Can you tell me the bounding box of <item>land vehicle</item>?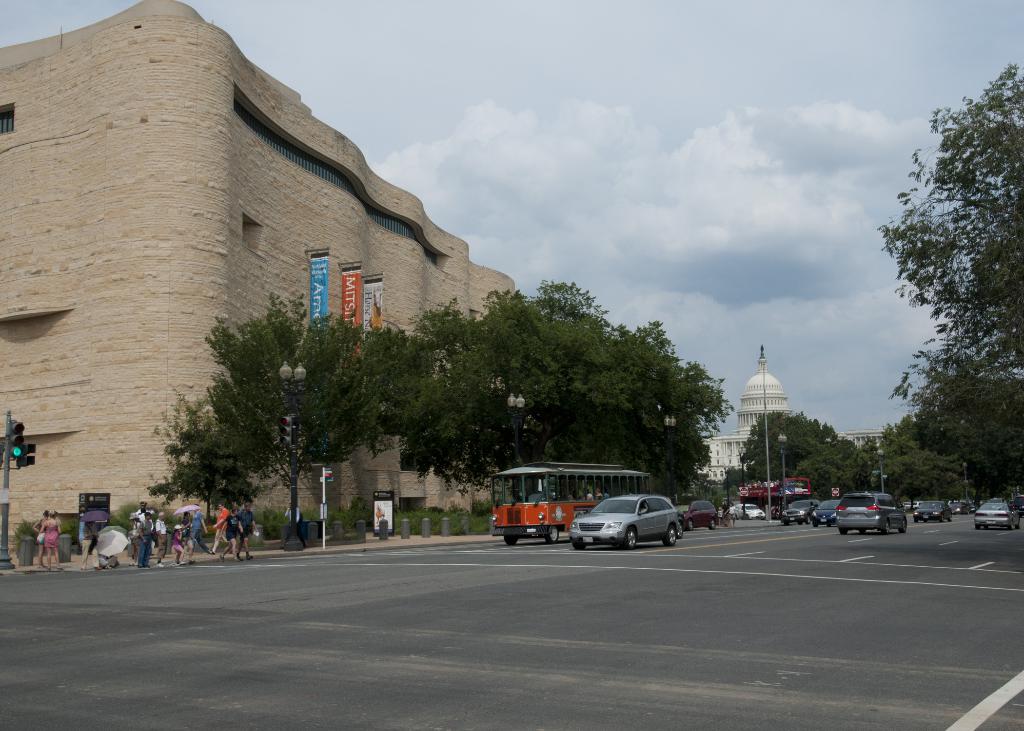
box(974, 500, 1021, 530).
